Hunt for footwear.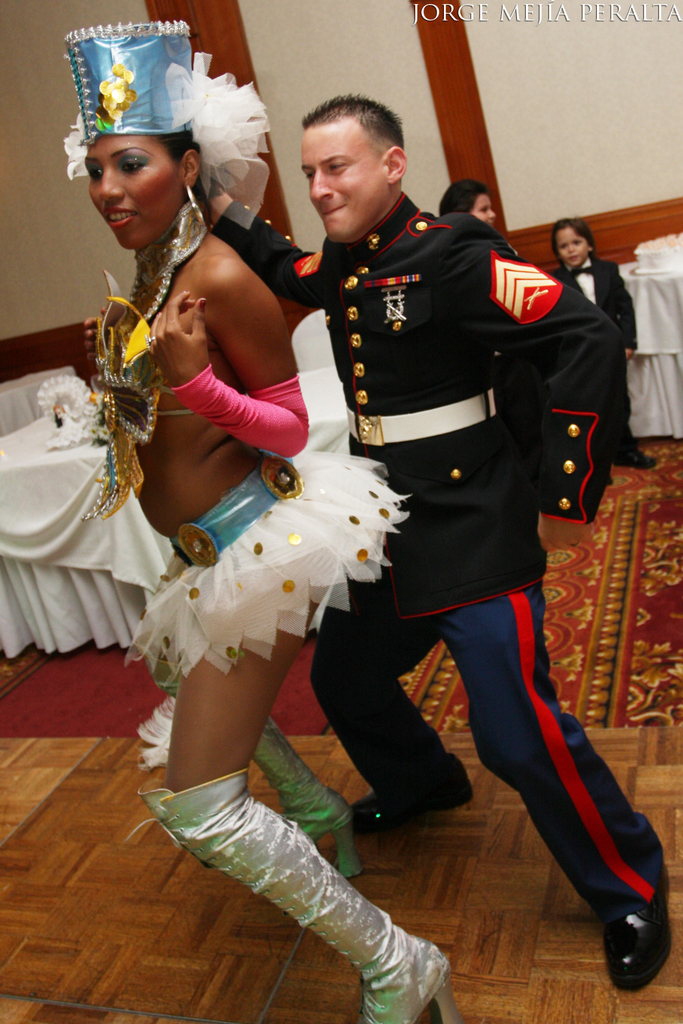
Hunted down at 298/803/368/892.
